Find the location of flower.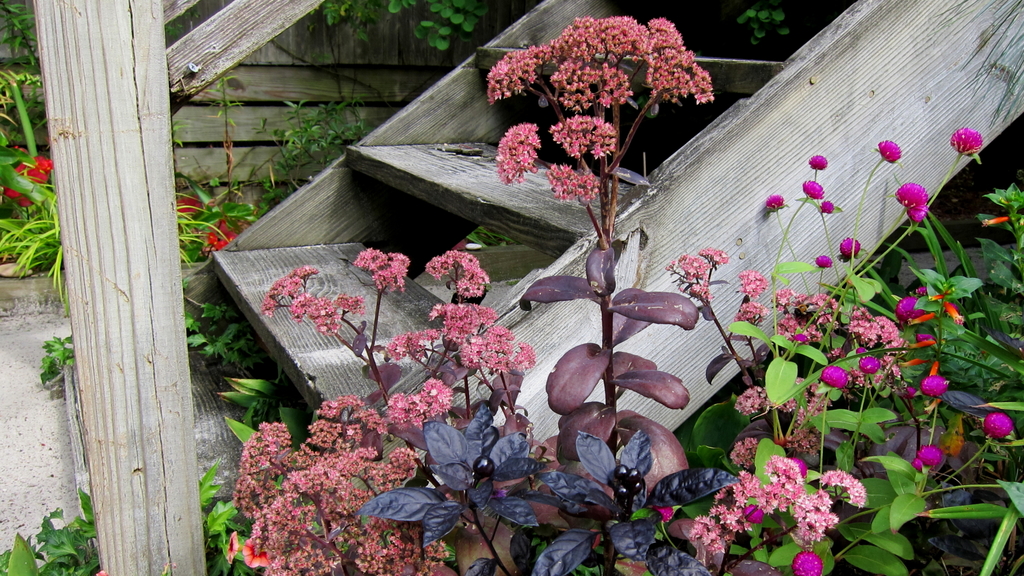
Location: bbox(800, 179, 825, 200).
